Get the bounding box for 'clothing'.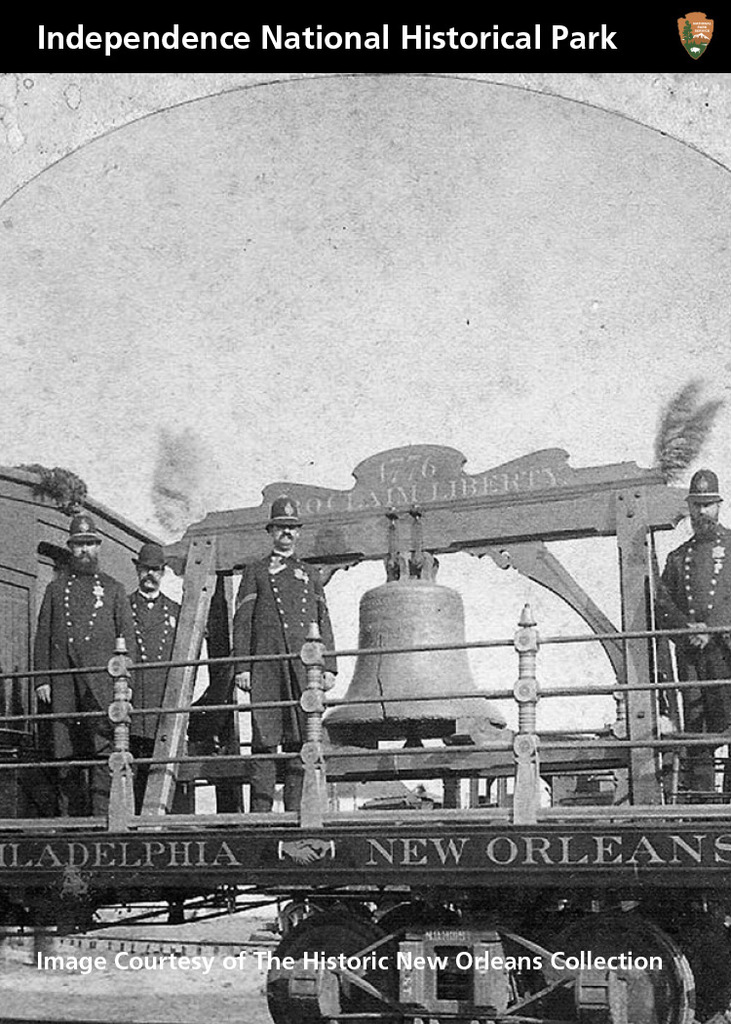
[left=234, top=548, right=338, bottom=805].
